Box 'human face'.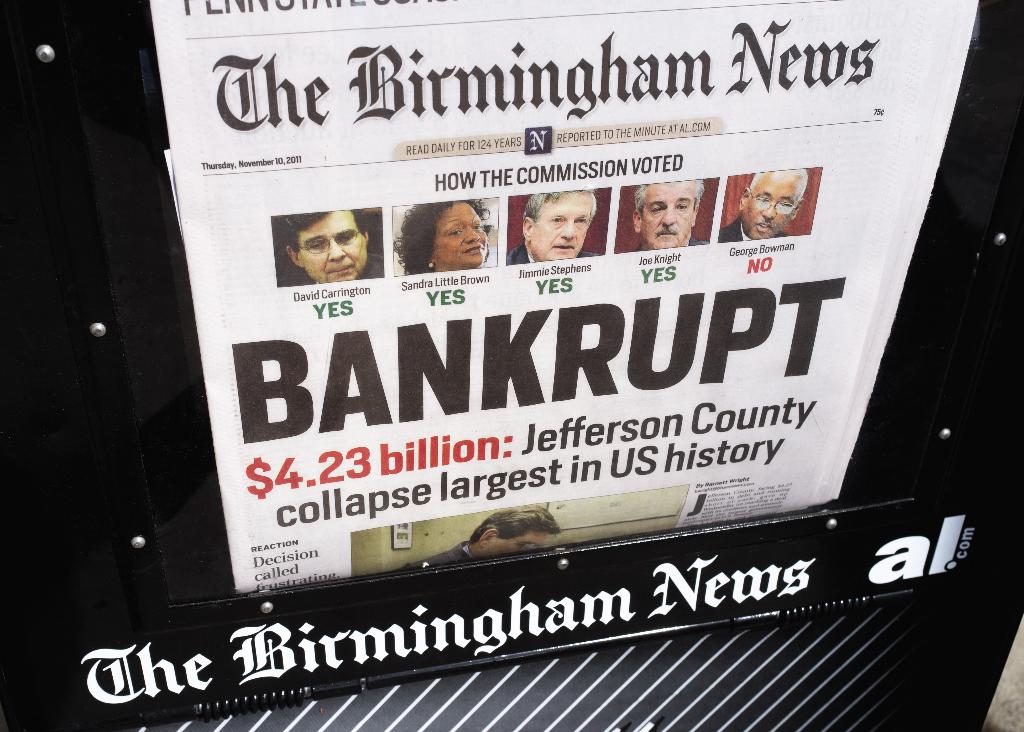
bbox=[433, 199, 488, 269].
